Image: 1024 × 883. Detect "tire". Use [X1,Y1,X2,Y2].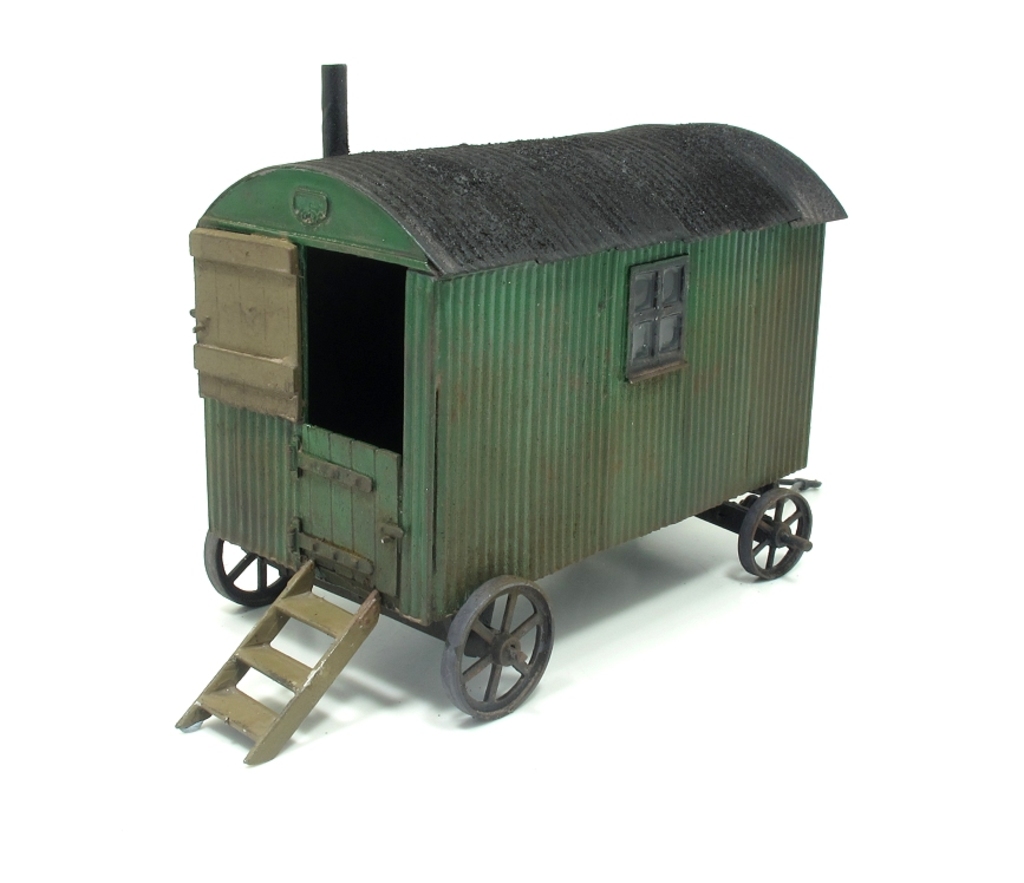
[442,574,555,719].
